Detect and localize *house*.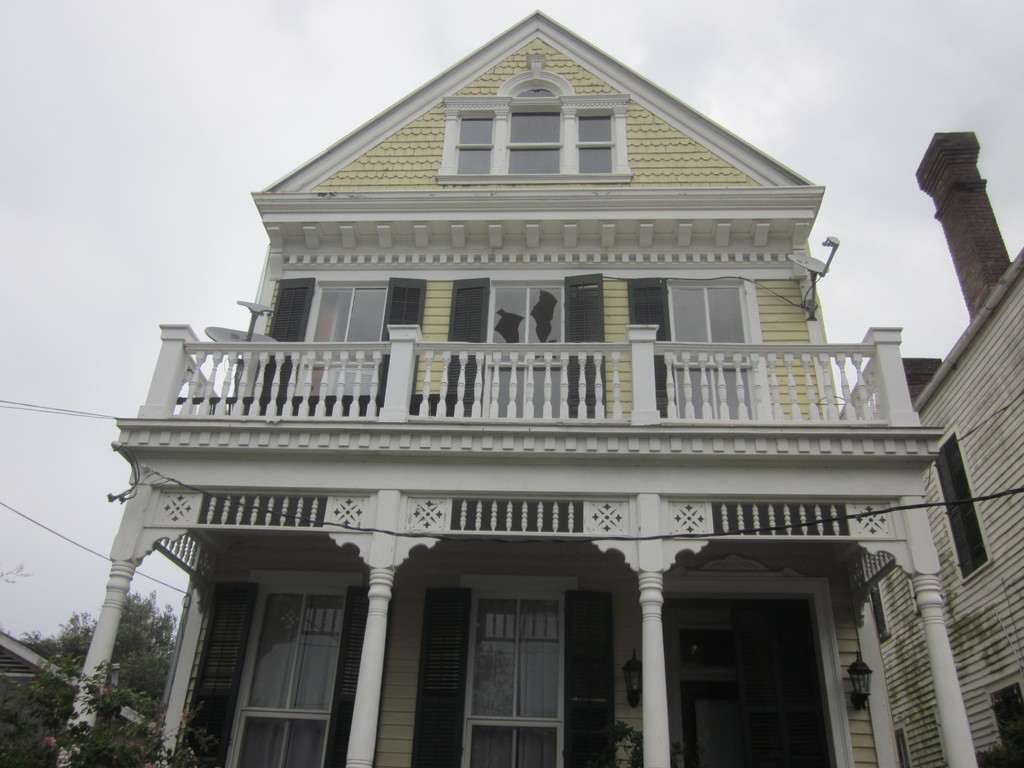
Localized at box(52, 10, 980, 767).
